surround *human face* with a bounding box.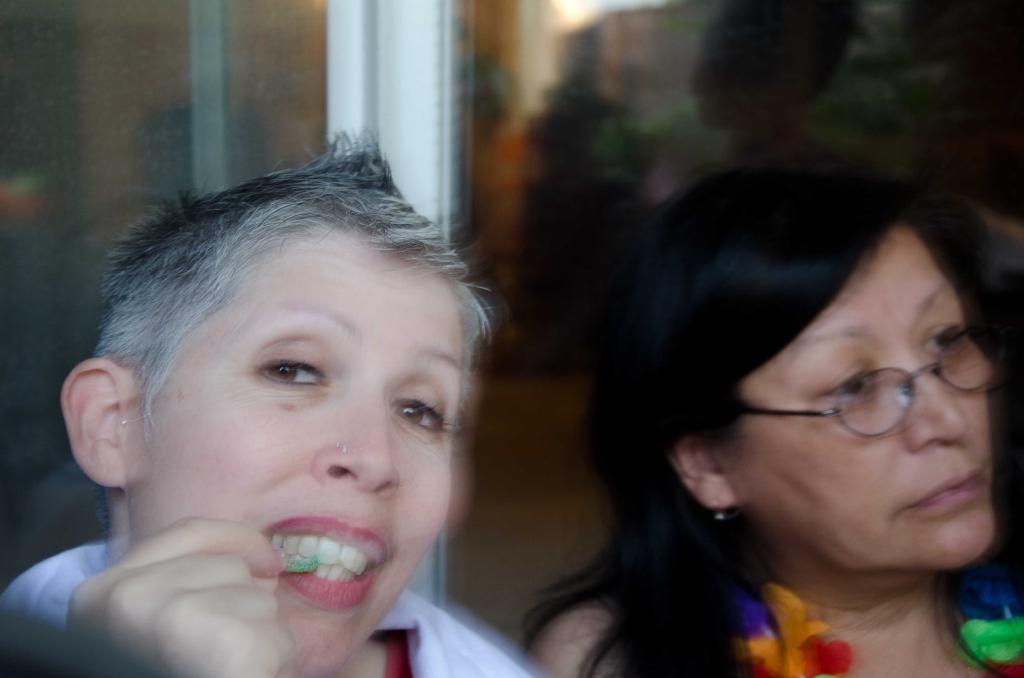
x1=716, y1=229, x2=1012, y2=575.
